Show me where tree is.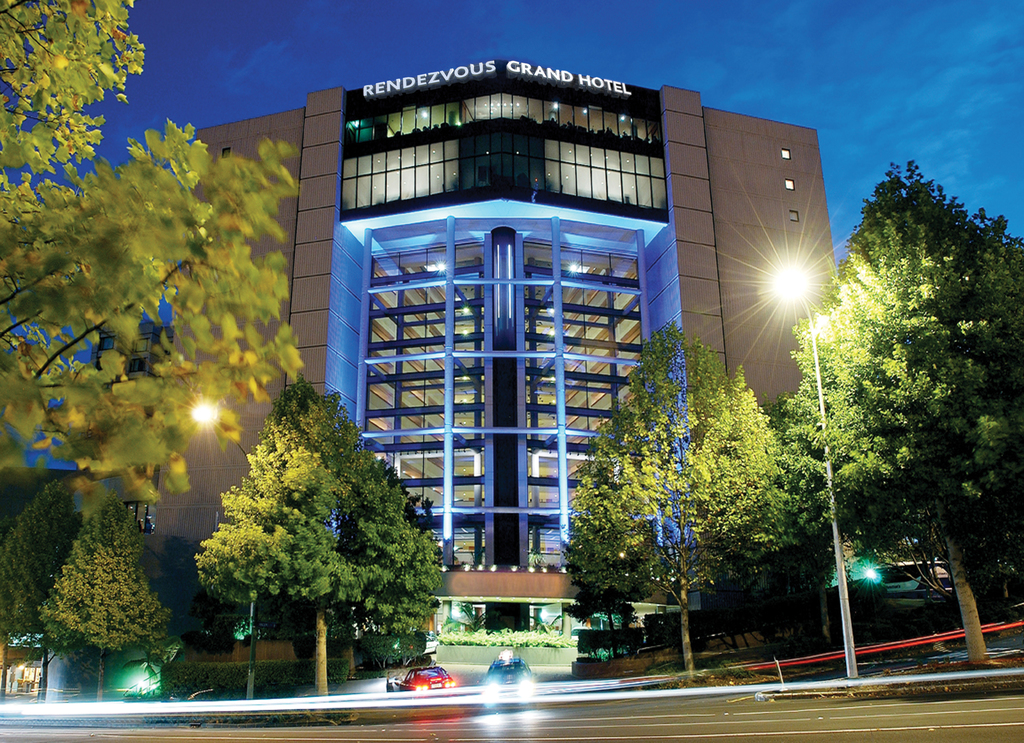
tree is at BBox(806, 131, 1010, 627).
